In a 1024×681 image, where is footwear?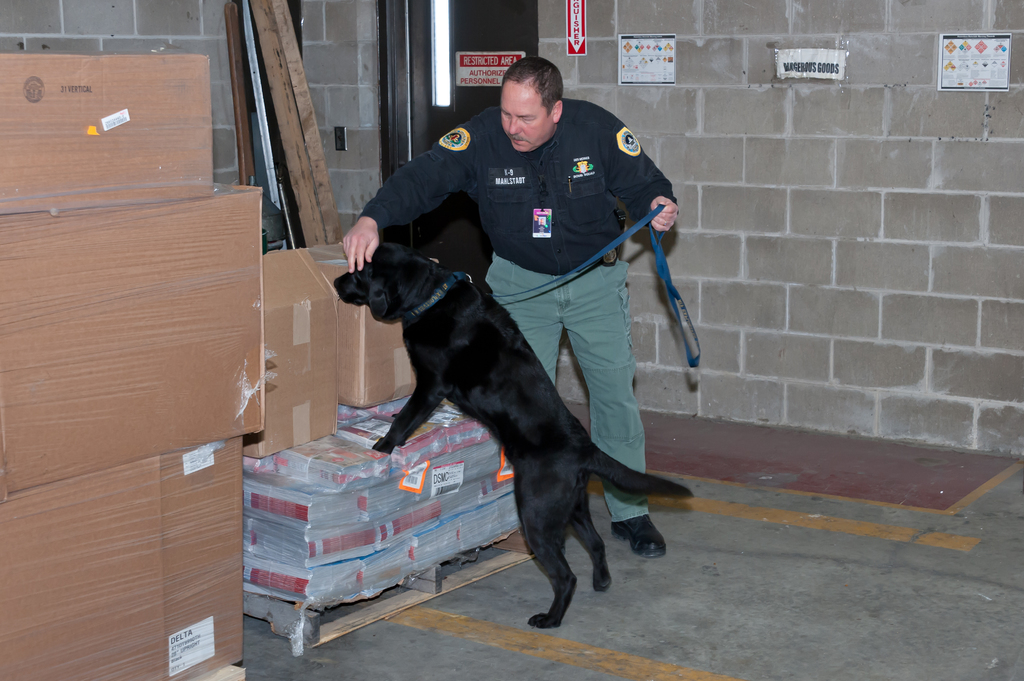
<bbox>604, 514, 672, 556</bbox>.
